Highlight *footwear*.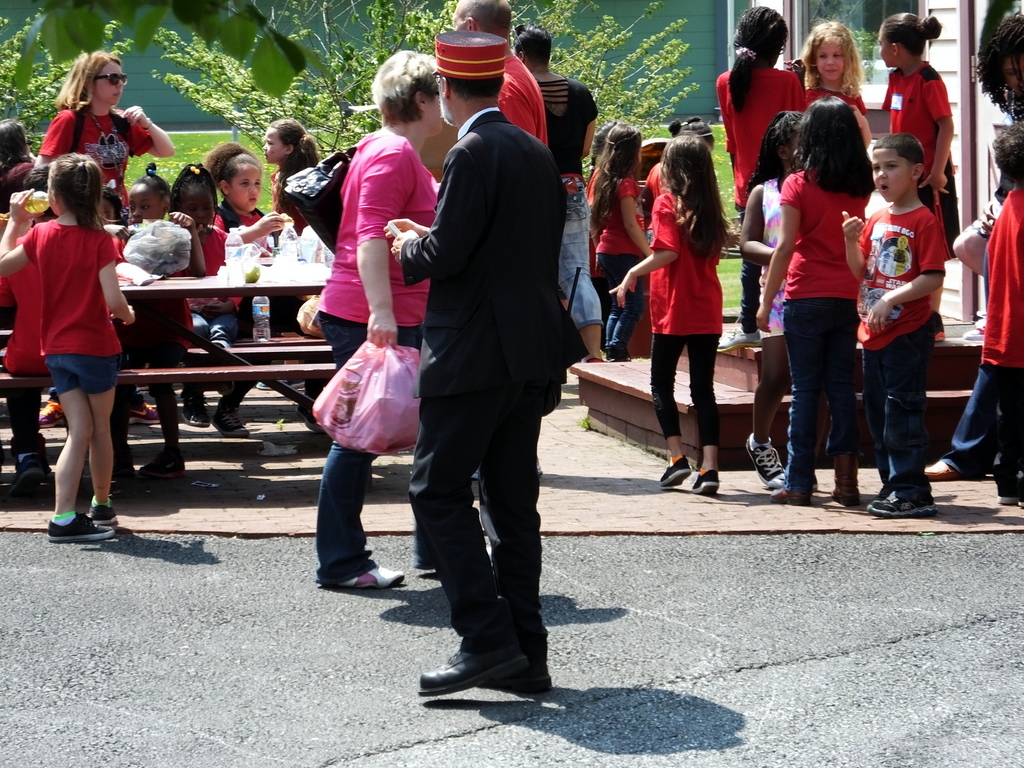
Highlighted region: <box>993,468,1020,506</box>.
